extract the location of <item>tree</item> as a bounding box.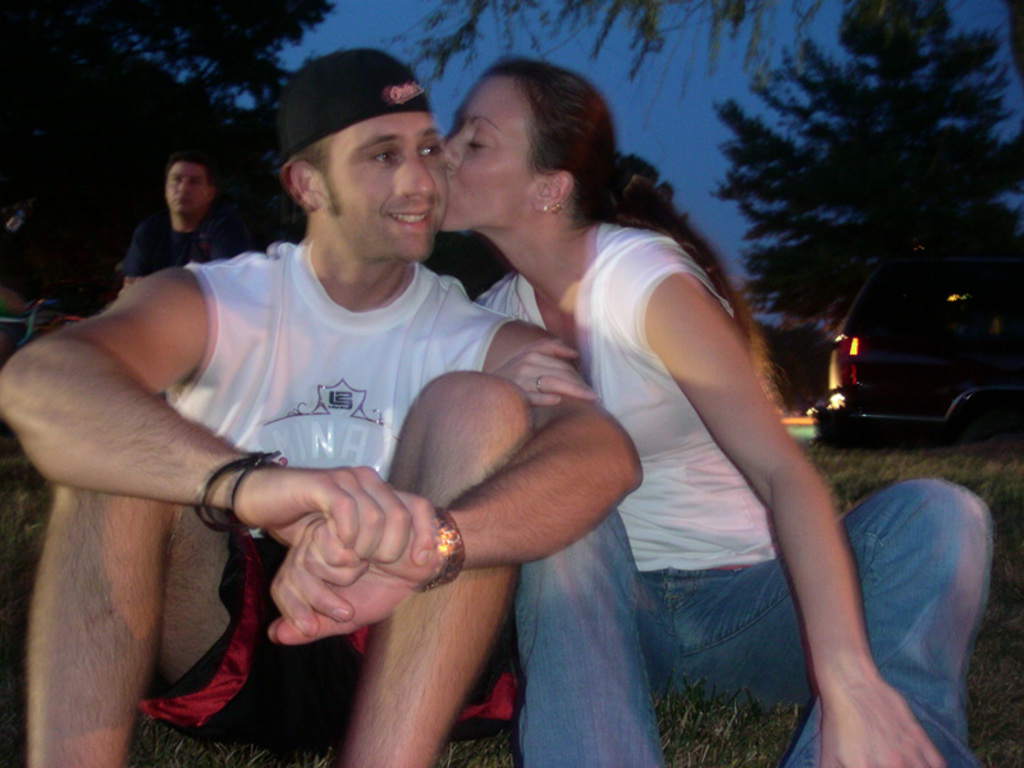
x1=390 y1=0 x2=831 y2=90.
